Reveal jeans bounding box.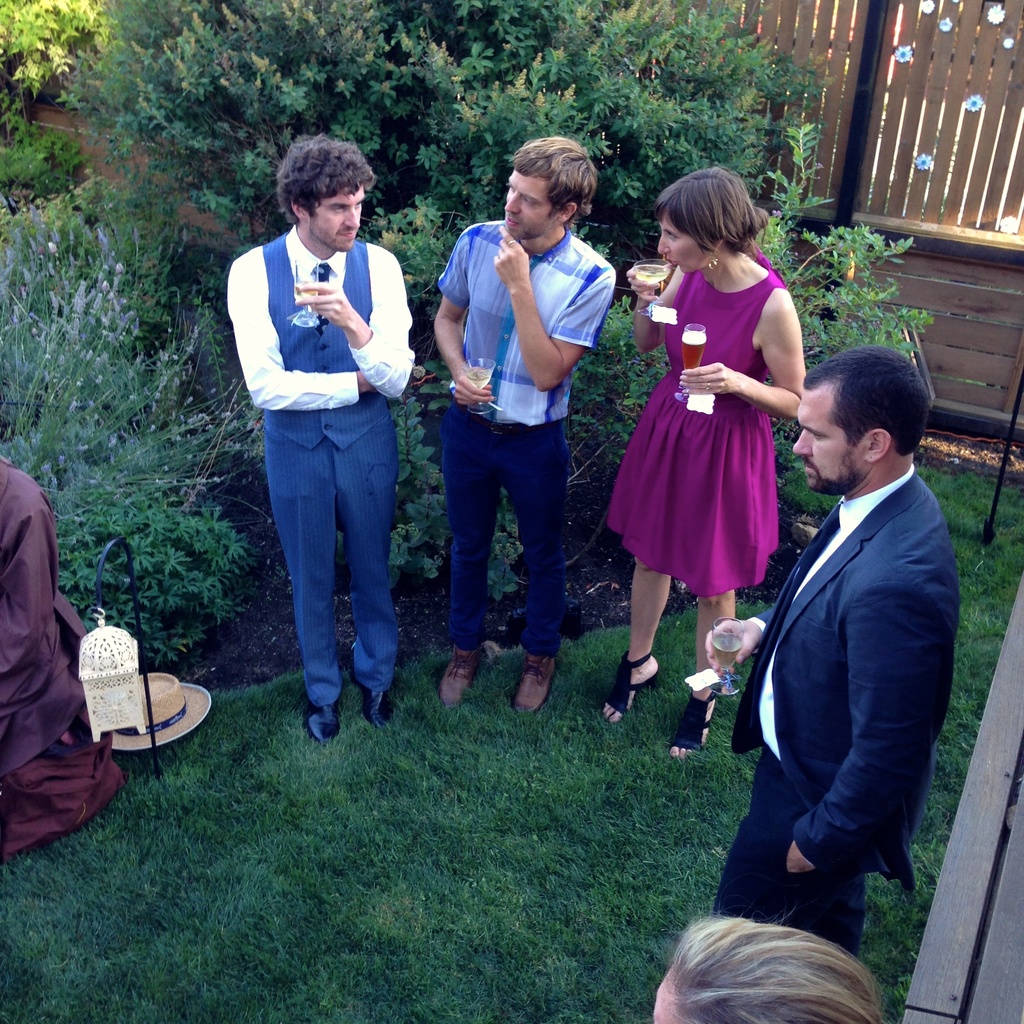
Revealed: 441,421,567,655.
